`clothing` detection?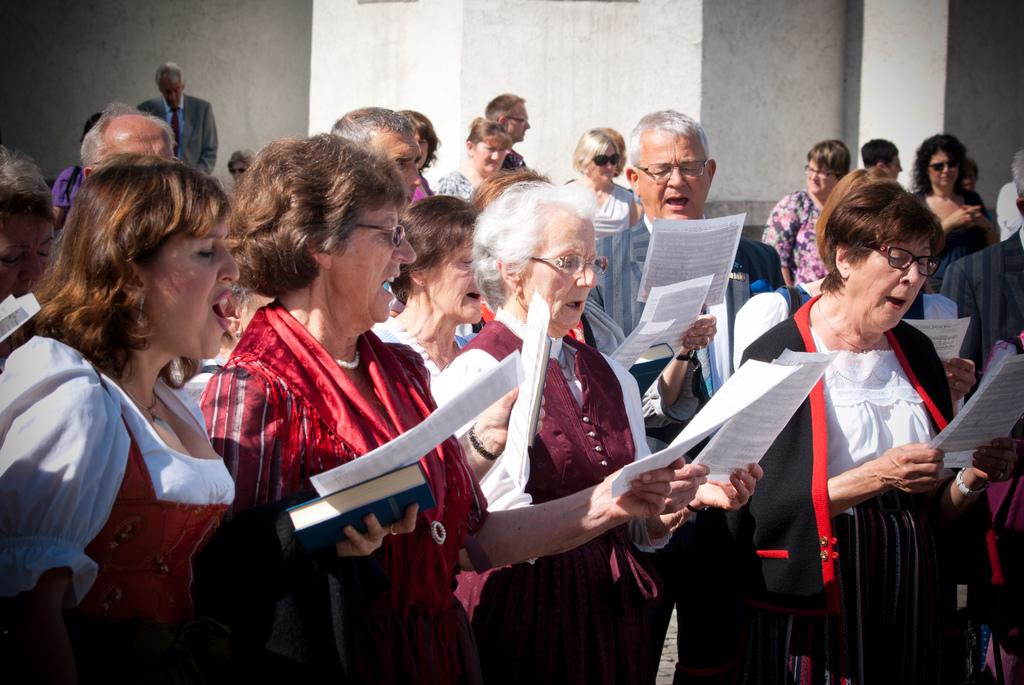
Rect(708, 265, 968, 657)
